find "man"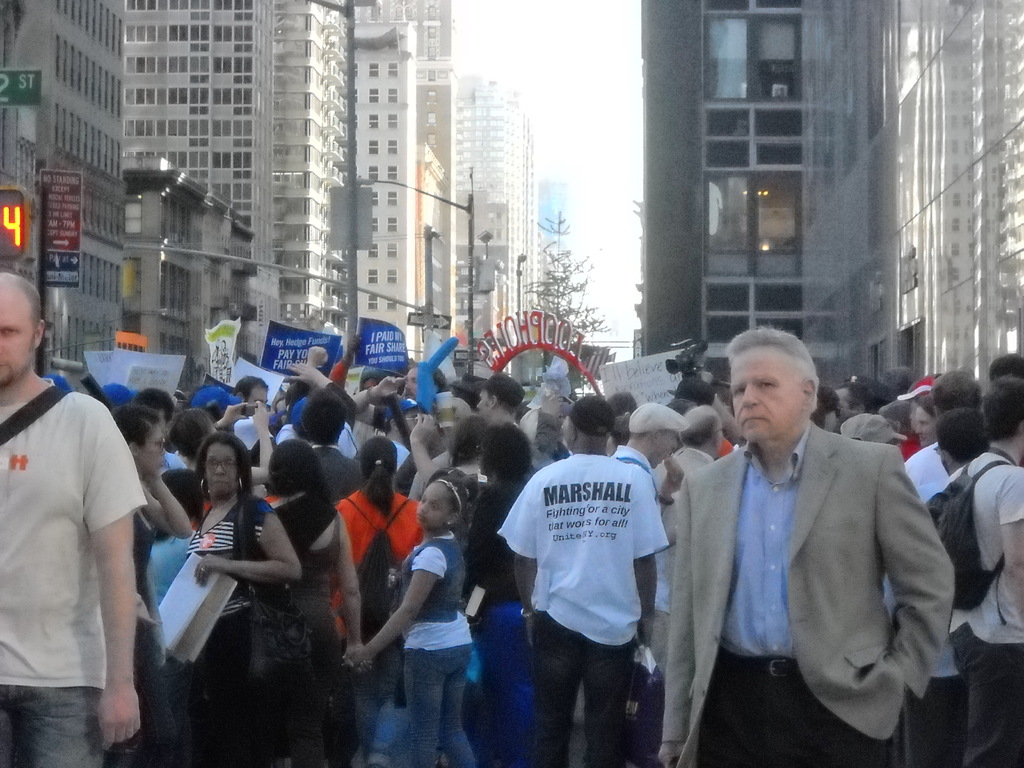
616 399 678 495
